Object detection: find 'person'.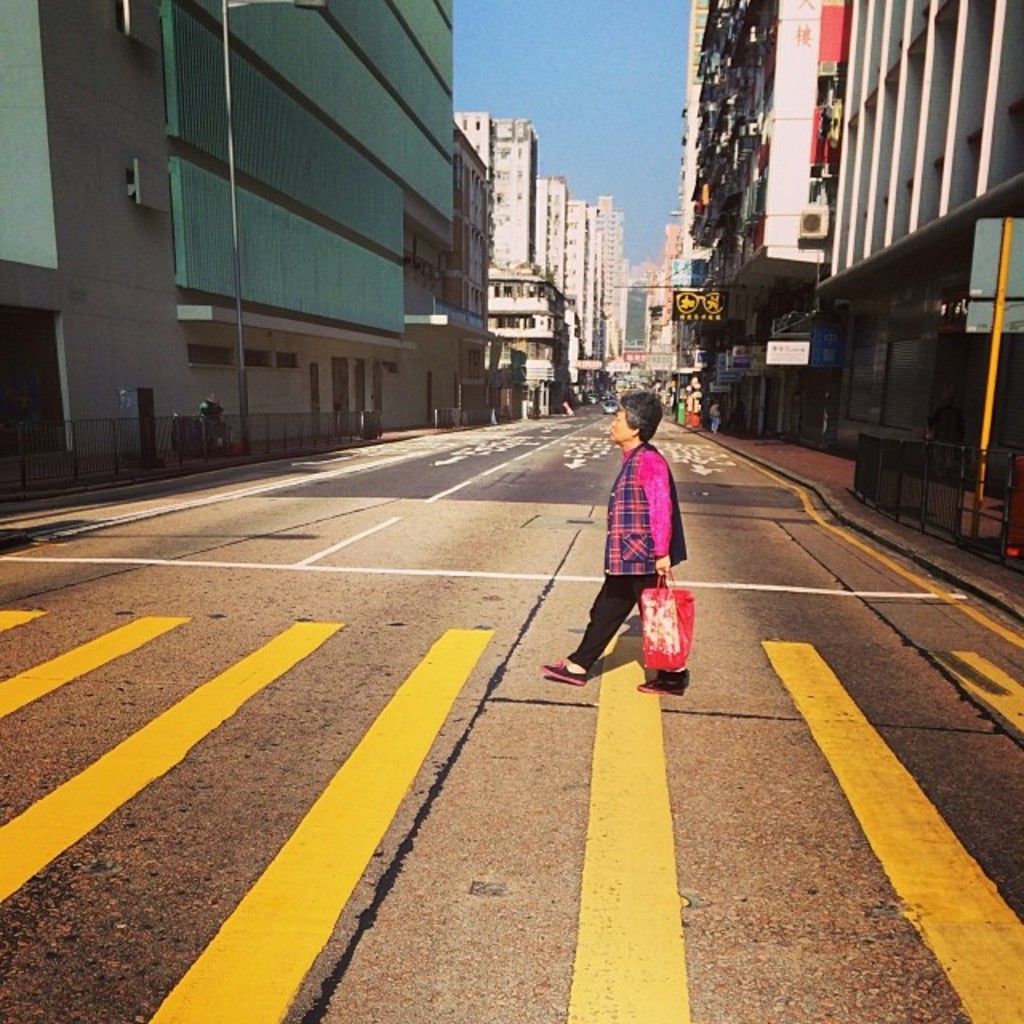
[550,374,698,682].
